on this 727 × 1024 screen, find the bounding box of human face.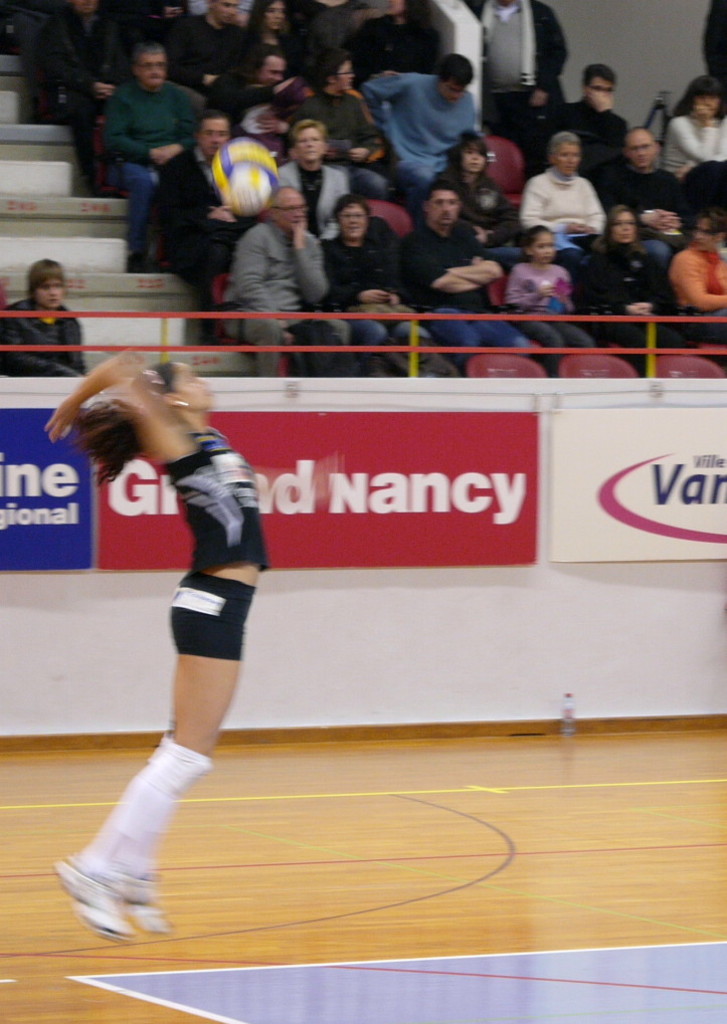
Bounding box: l=535, t=231, r=554, b=264.
